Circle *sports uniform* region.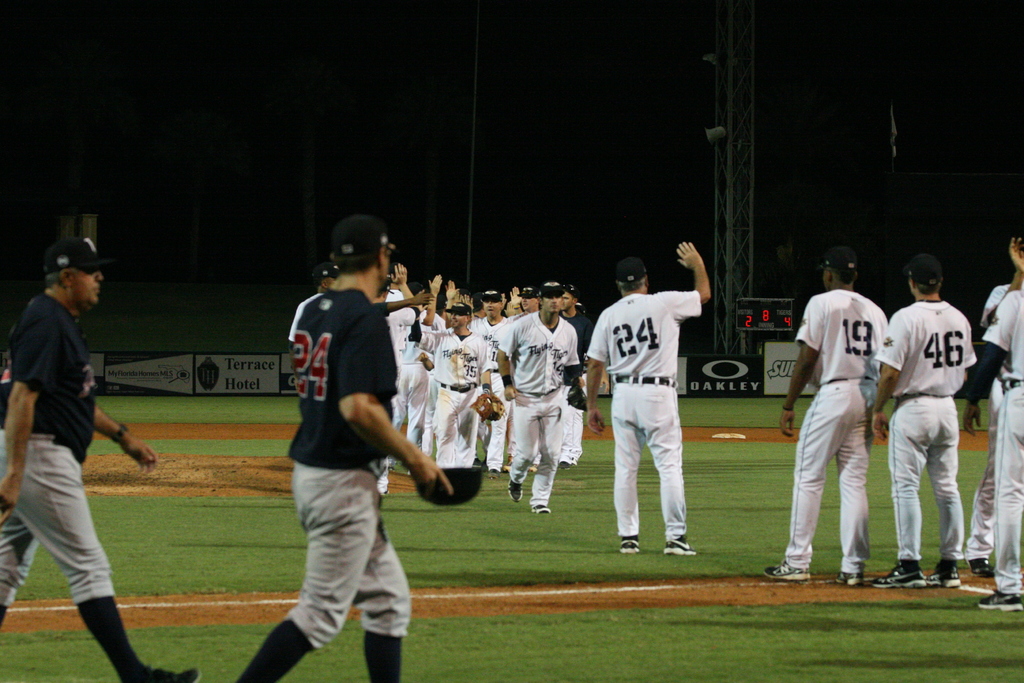
Region: <bbox>602, 254, 719, 563</bbox>.
